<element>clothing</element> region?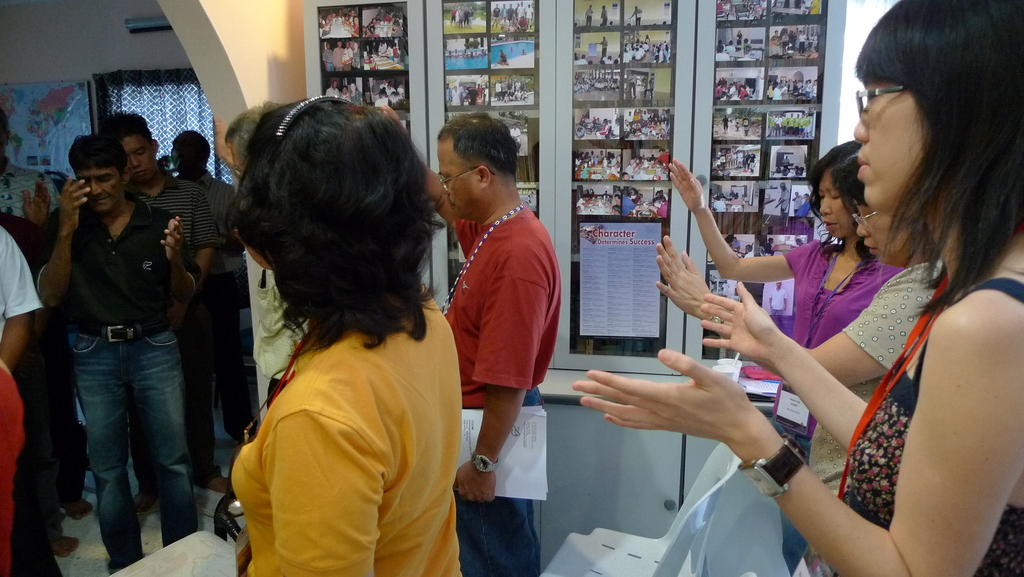
147/161/231/484
